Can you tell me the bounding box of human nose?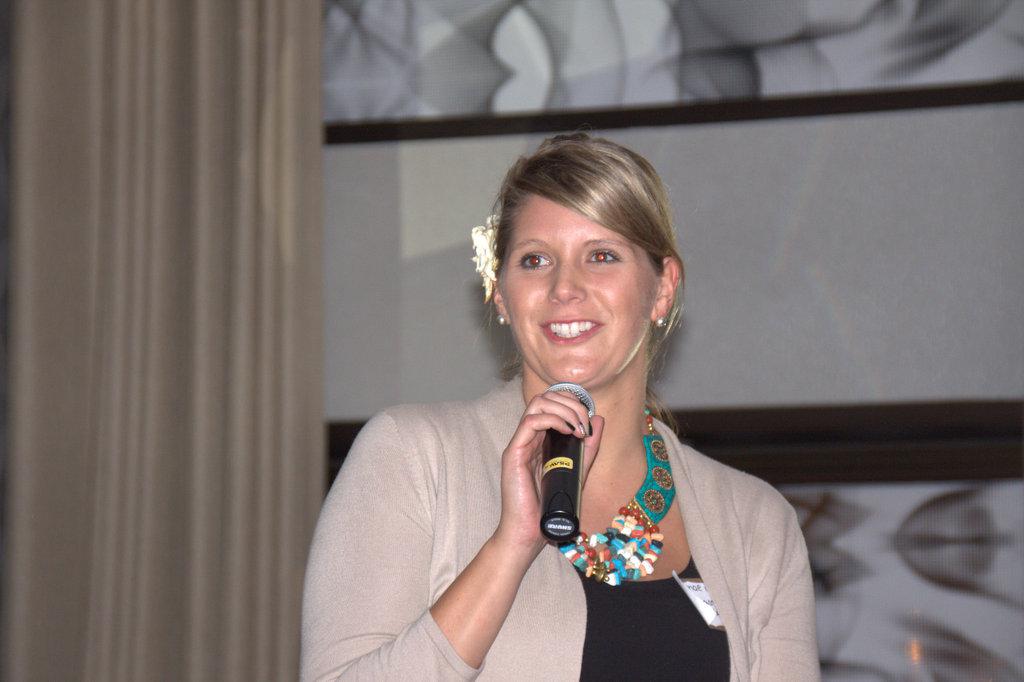
{"left": 545, "top": 250, "right": 589, "bottom": 305}.
